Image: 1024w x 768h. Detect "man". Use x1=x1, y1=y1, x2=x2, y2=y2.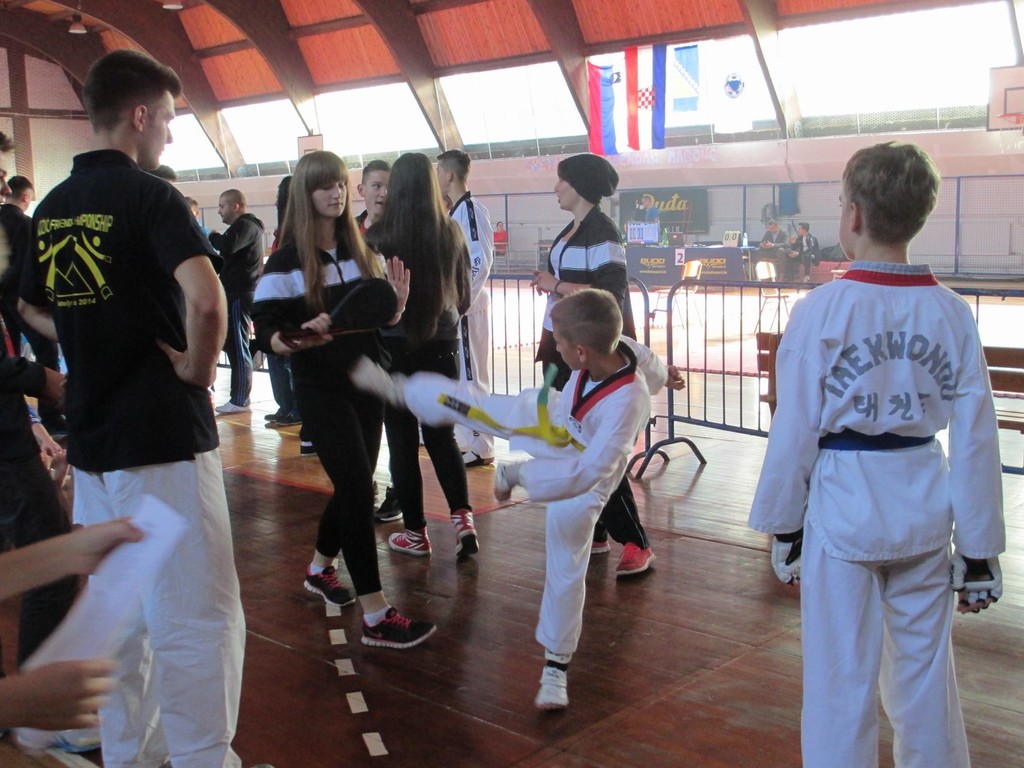
x1=193, y1=188, x2=265, y2=413.
